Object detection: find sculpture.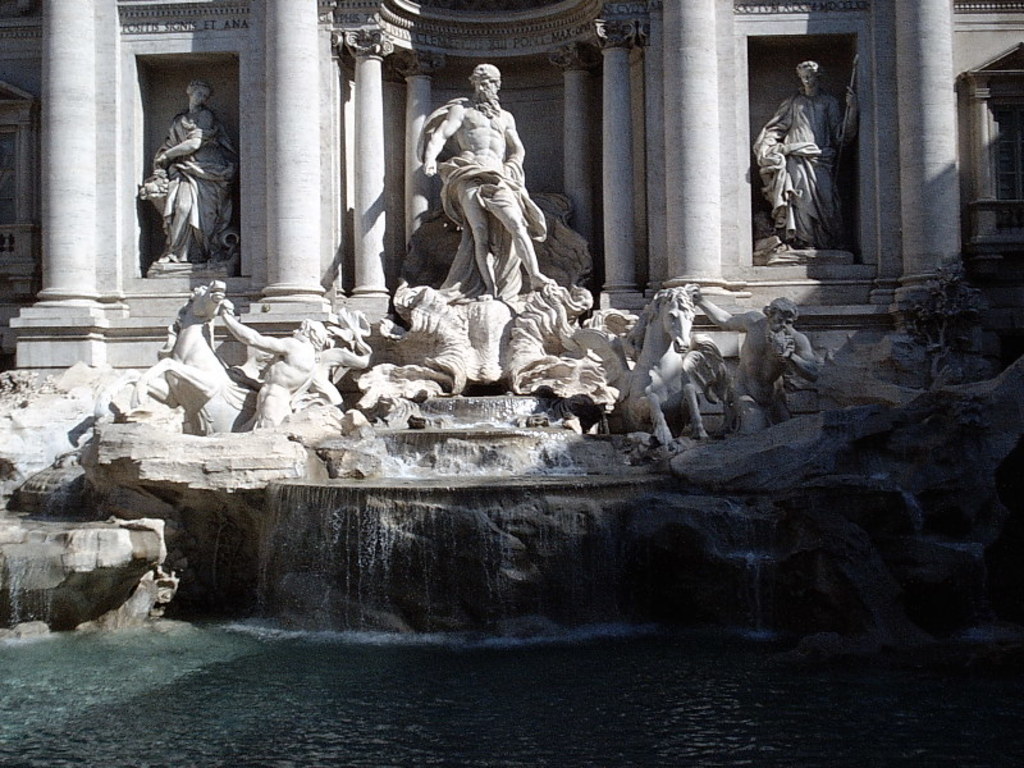
box=[110, 276, 266, 439].
